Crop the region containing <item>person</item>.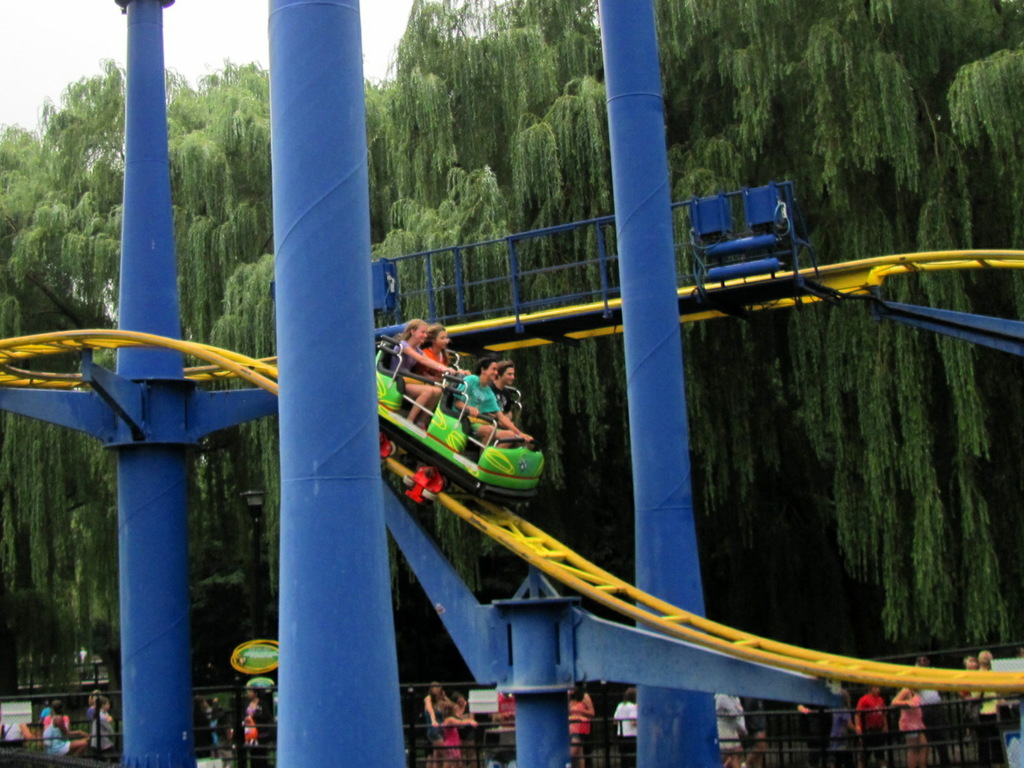
Crop region: (left=88, top=693, right=115, bottom=757).
